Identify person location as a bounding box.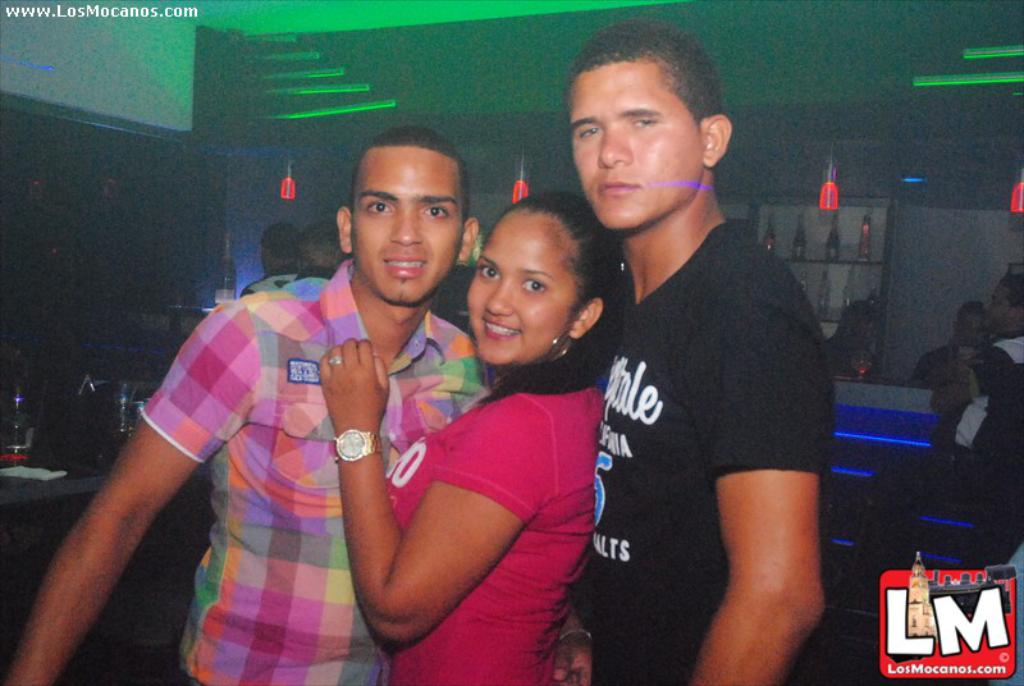
rect(238, 219, 305, 296).
